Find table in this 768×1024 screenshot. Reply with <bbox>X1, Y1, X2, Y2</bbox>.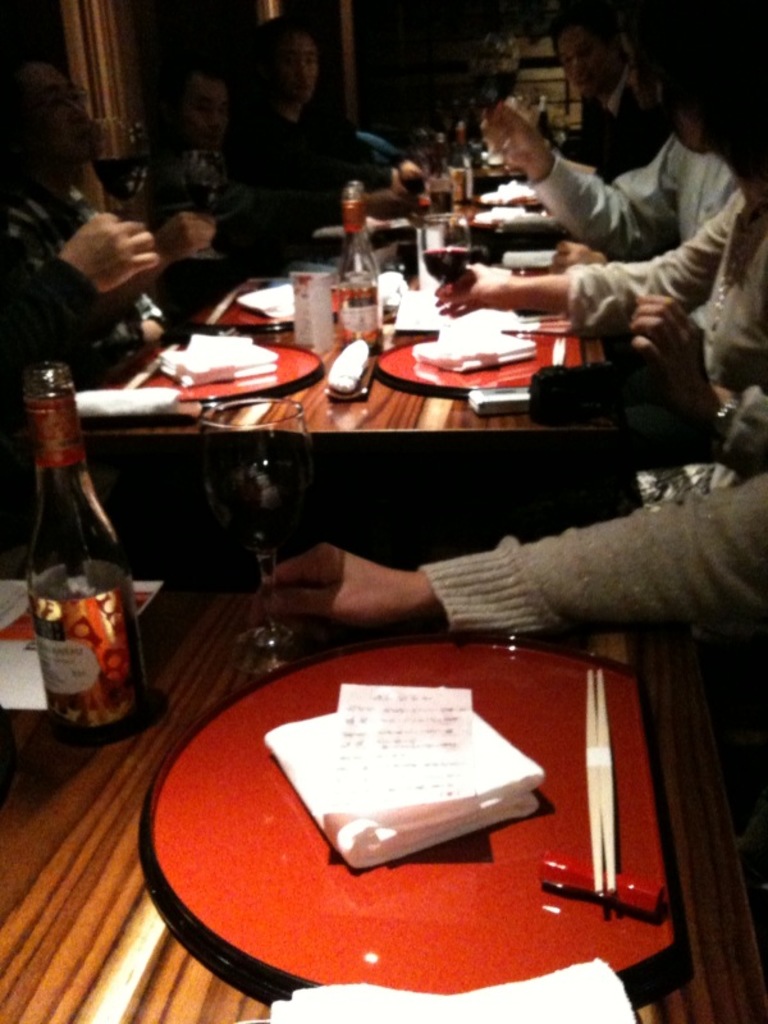
<bbox>0, 580, 767, 1023</bbox>.
